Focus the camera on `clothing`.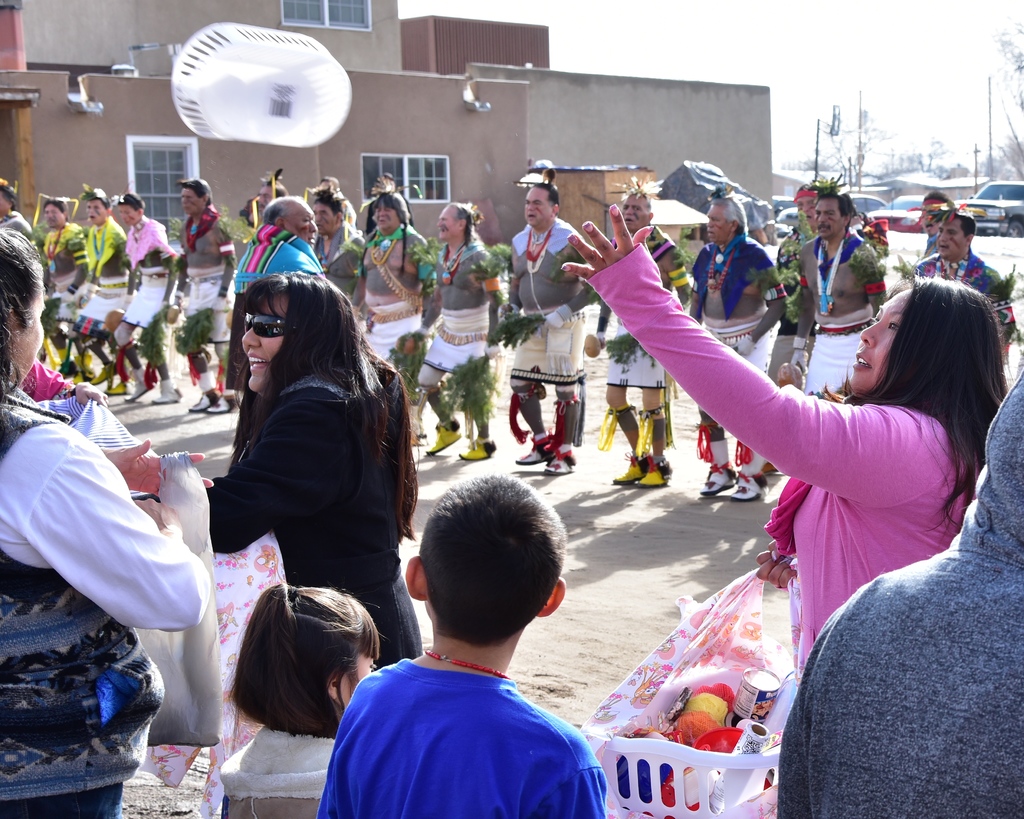
Focus region: 505, 301, 588, 389.
